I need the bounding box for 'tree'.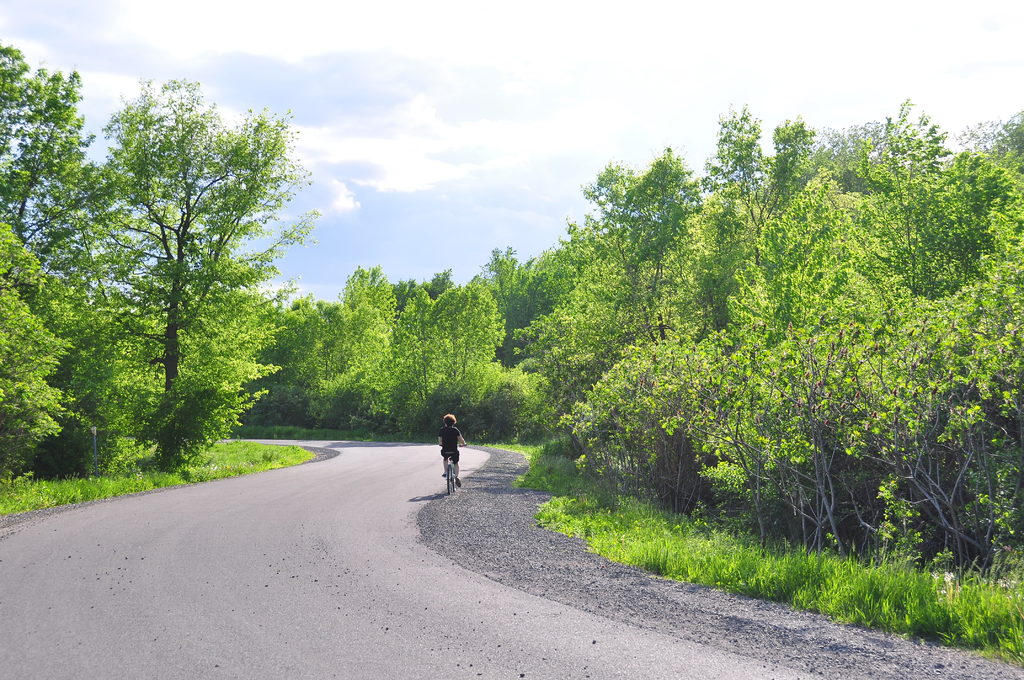
Here it is: 0,36,97,286.
